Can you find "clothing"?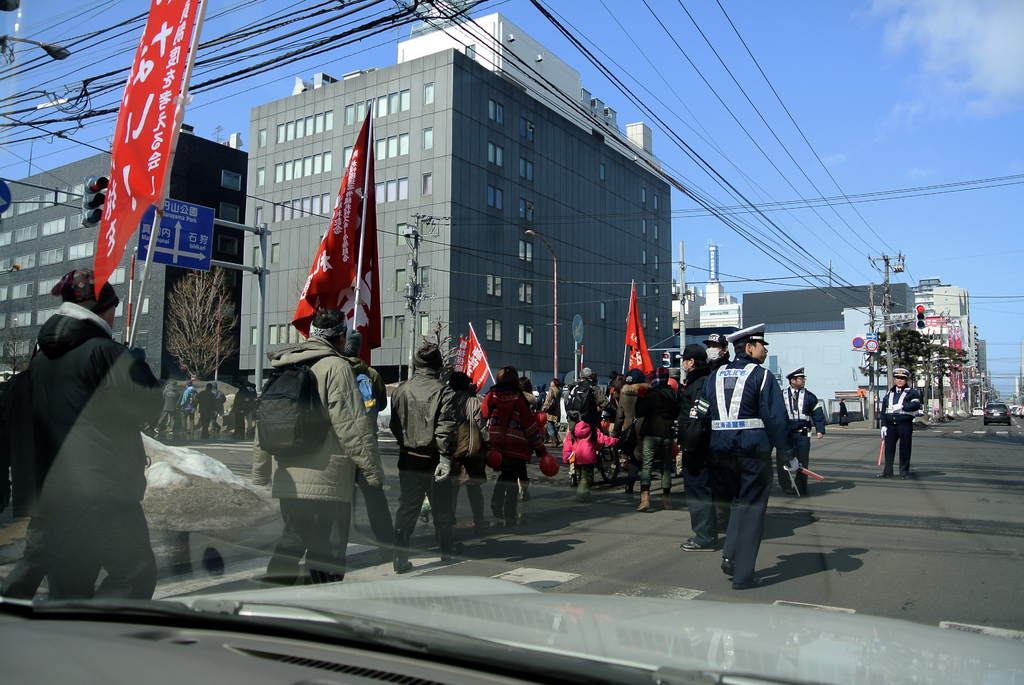
Yes, bounding box: bbox=[161, 377, 181, 432].
